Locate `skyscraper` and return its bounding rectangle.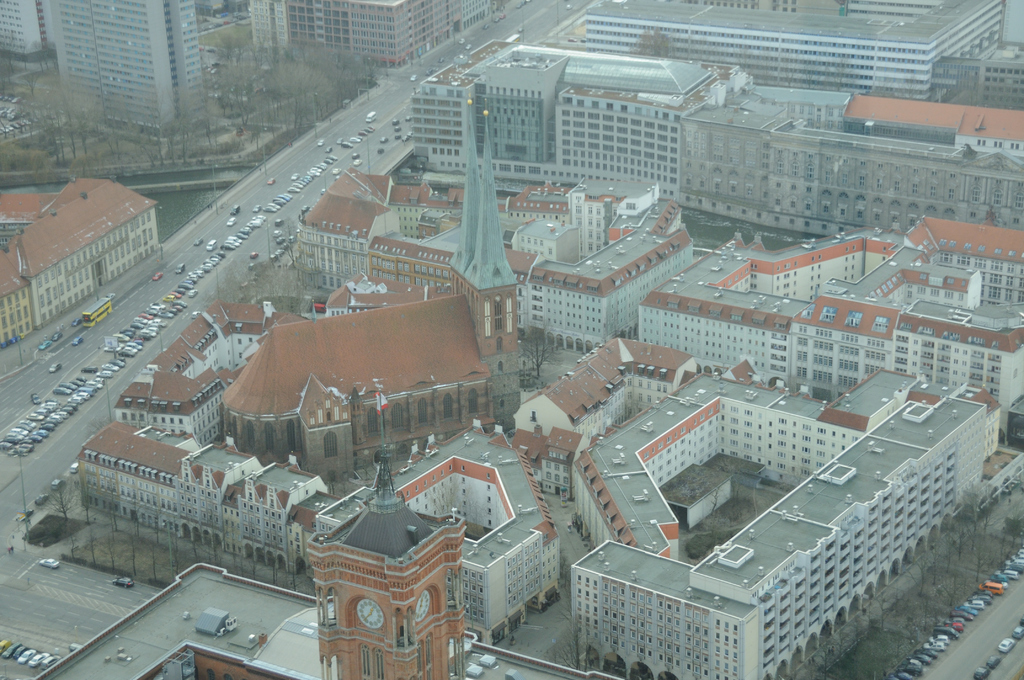
box(445, 106, 518, 355).
